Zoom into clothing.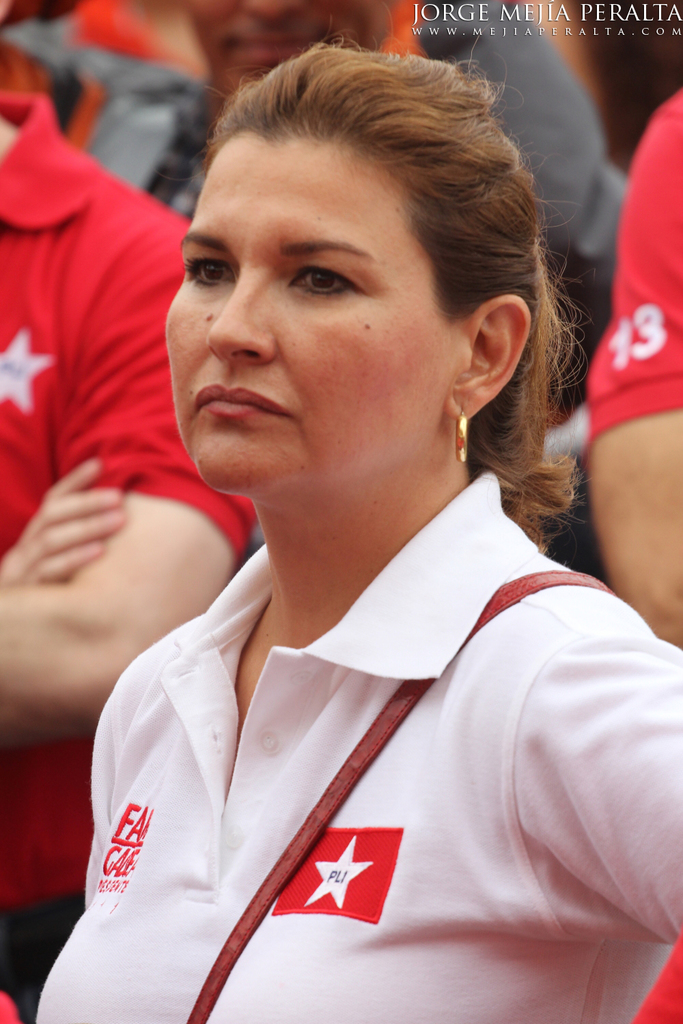
Zoom target: (0,86,255,1023).
